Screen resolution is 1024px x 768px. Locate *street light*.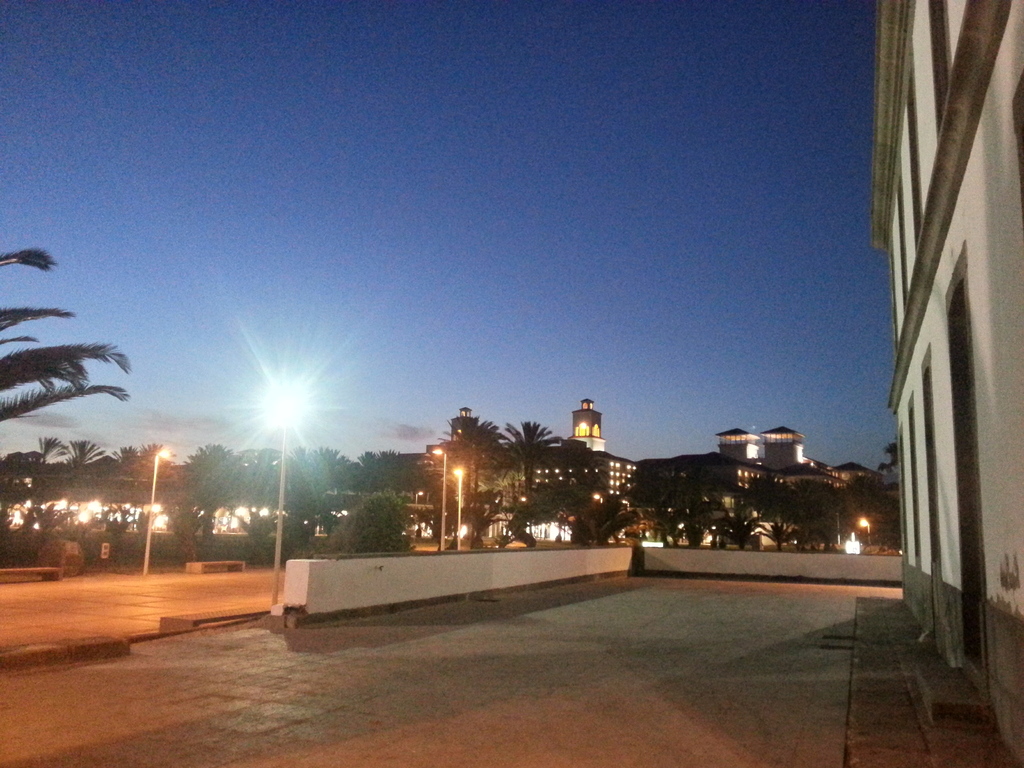
detection(446, 462, 472, 557).
